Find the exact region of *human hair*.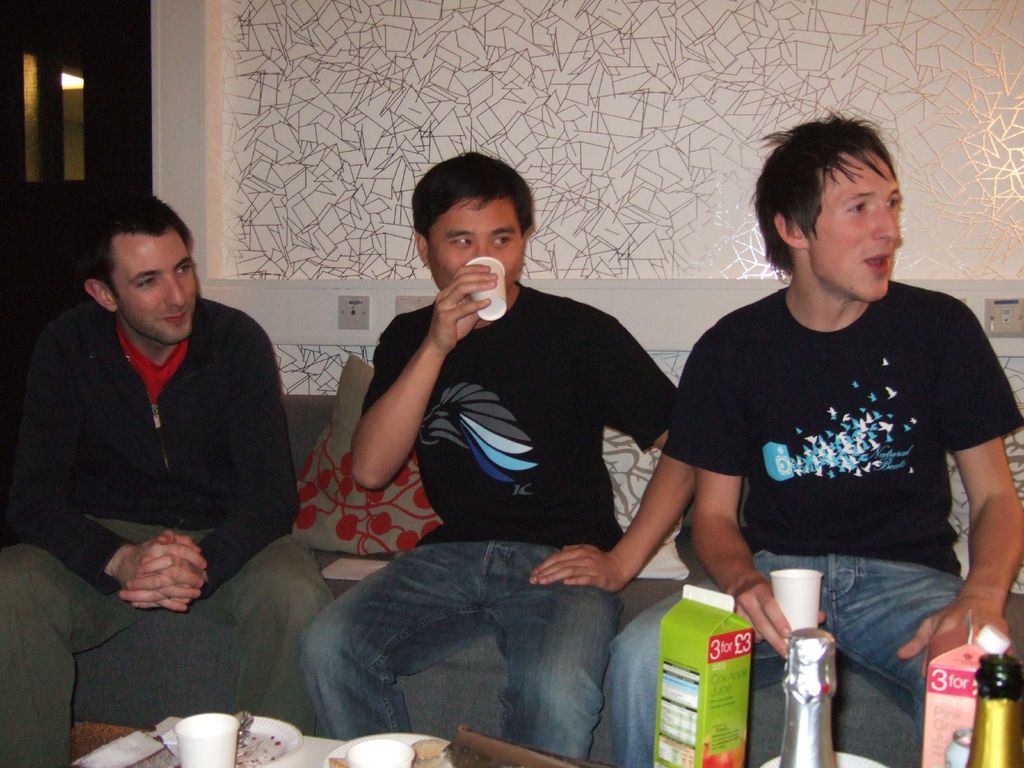
Exact region: (83,196,188,298).
